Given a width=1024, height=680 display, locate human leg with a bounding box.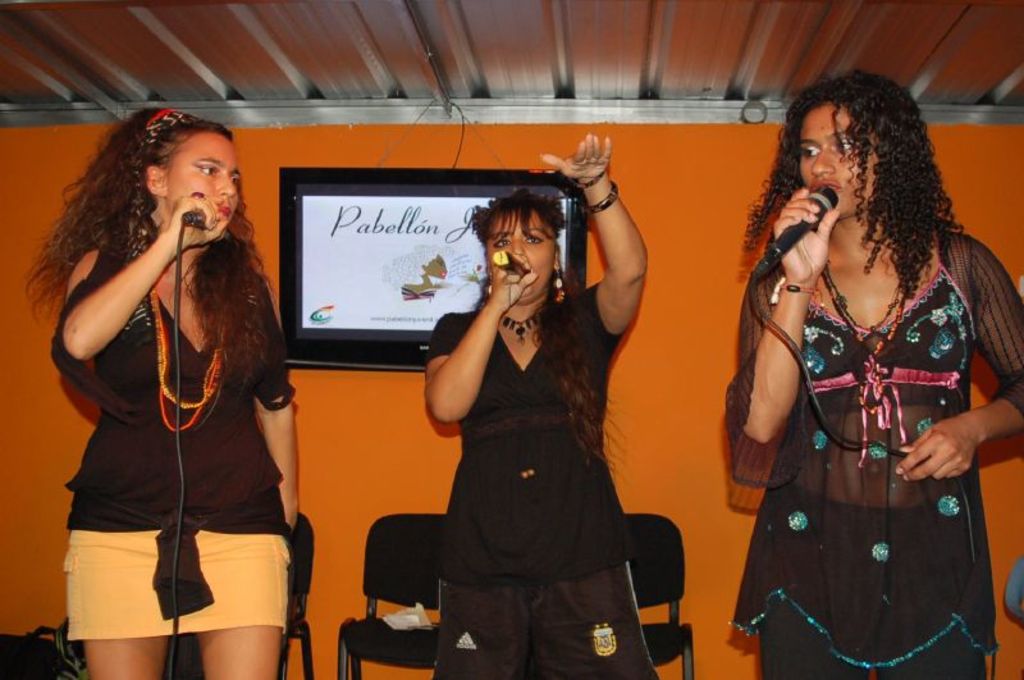
Located: 438, 511, 527, 679.
